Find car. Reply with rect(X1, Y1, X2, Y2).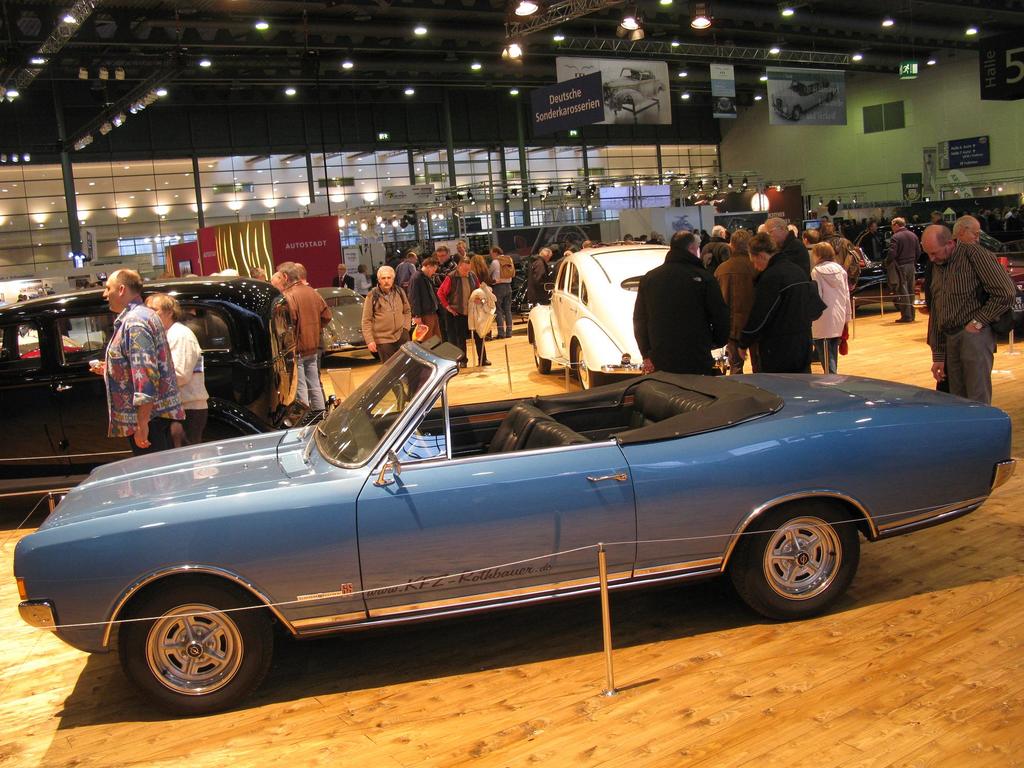
rect(840, 225, 1011, 303).
